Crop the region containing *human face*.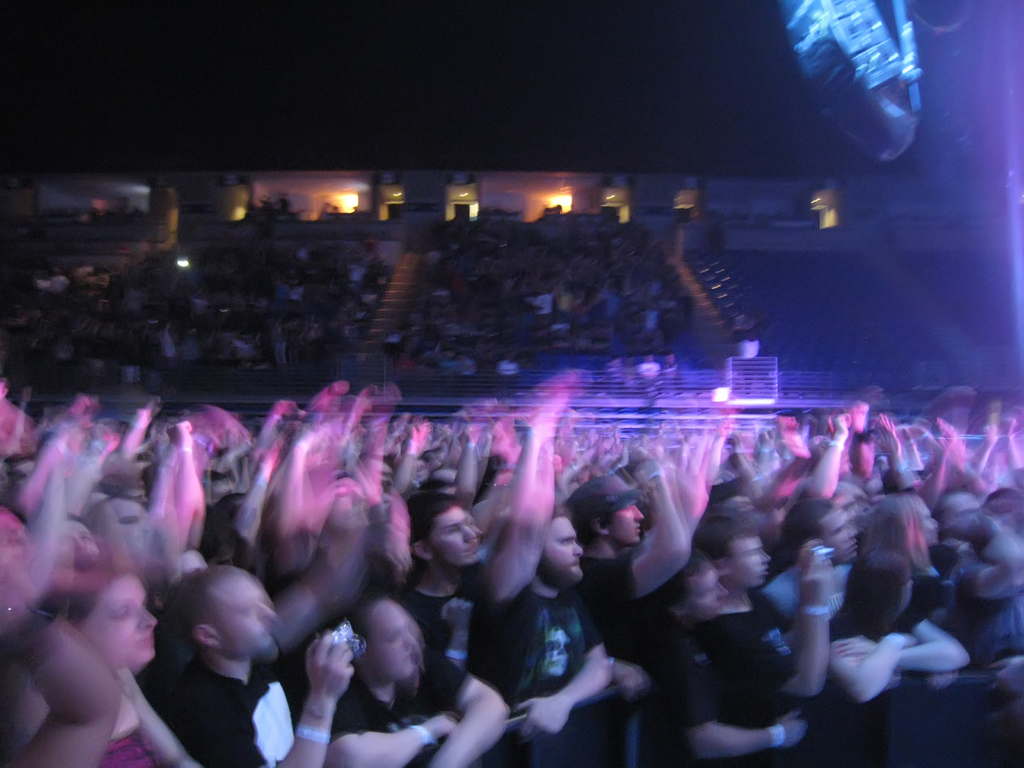
Crop region: 821/508/857/559.
